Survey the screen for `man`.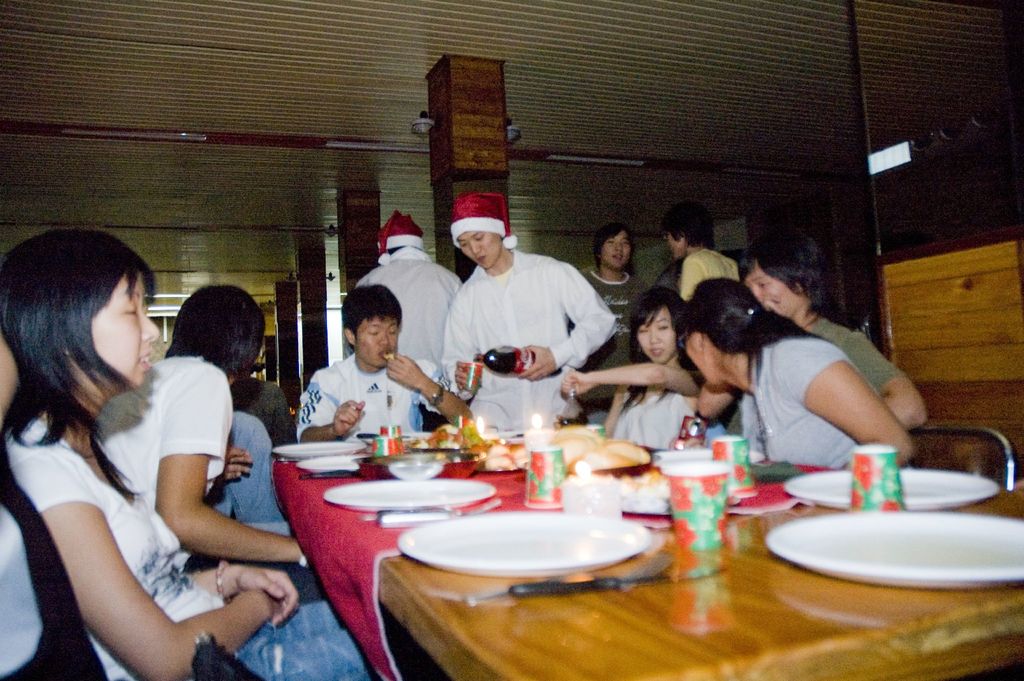
Survey found: 443,199,611,432.
